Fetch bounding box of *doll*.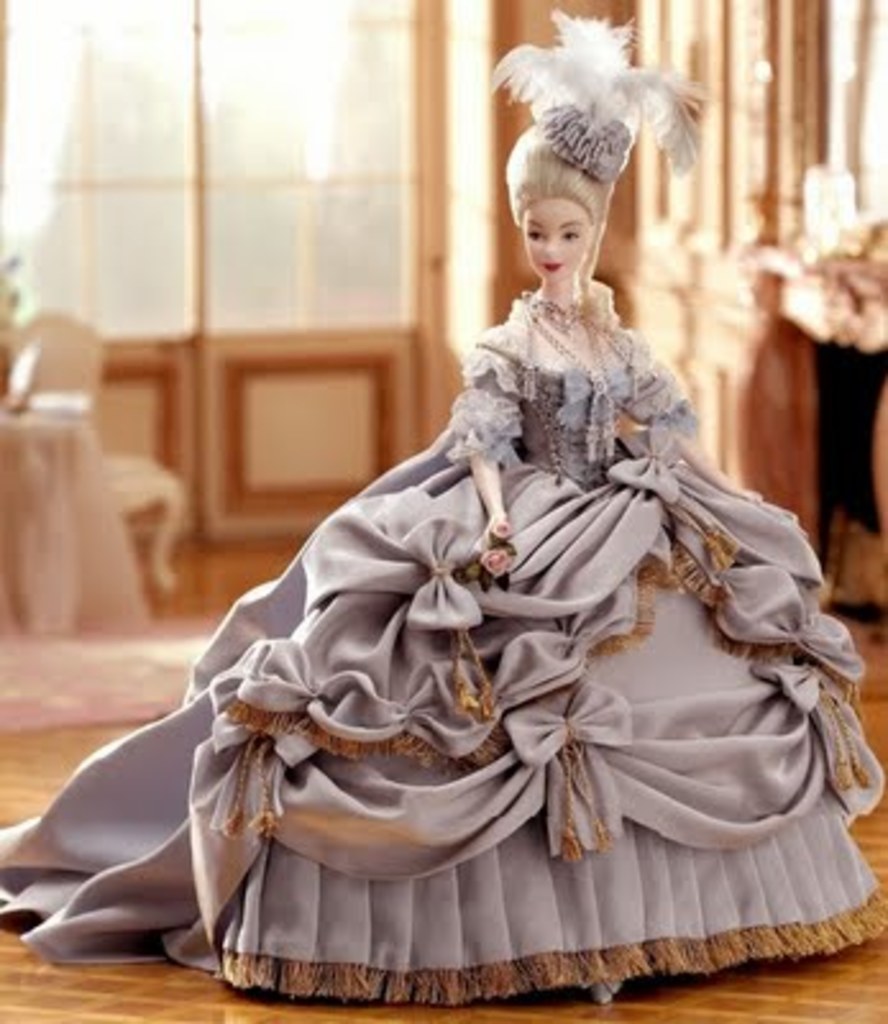
Bbox: 0, 0, 885, 1004.
